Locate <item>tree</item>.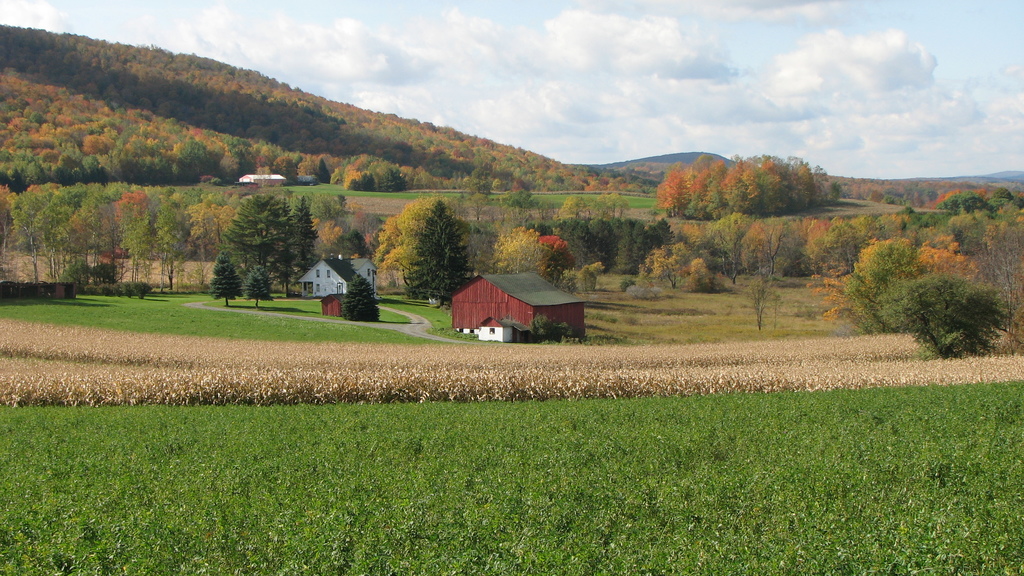
Bounding box: bbox=[40, 186, 88, 283].
